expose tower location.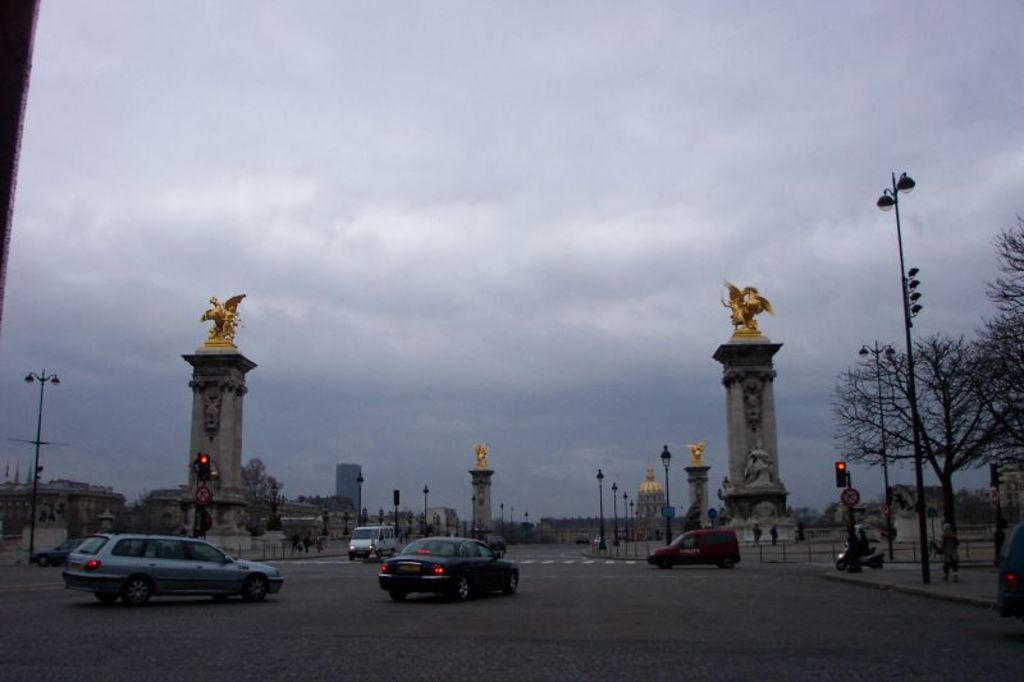
Exposed at [x1=152, y1=301, x2=251, y2=544].
